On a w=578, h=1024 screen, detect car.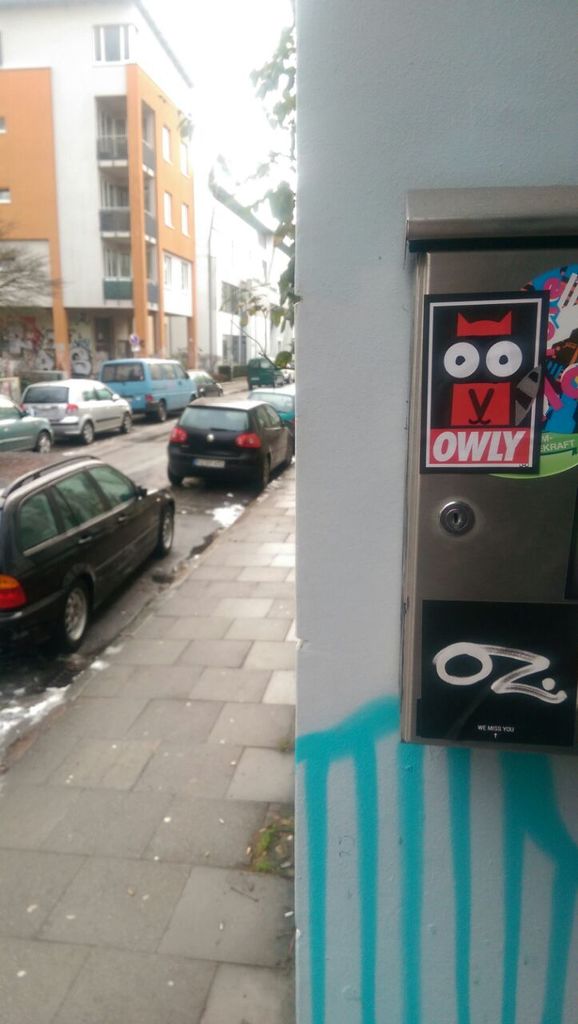
box=[0, 457, 173, 650].
